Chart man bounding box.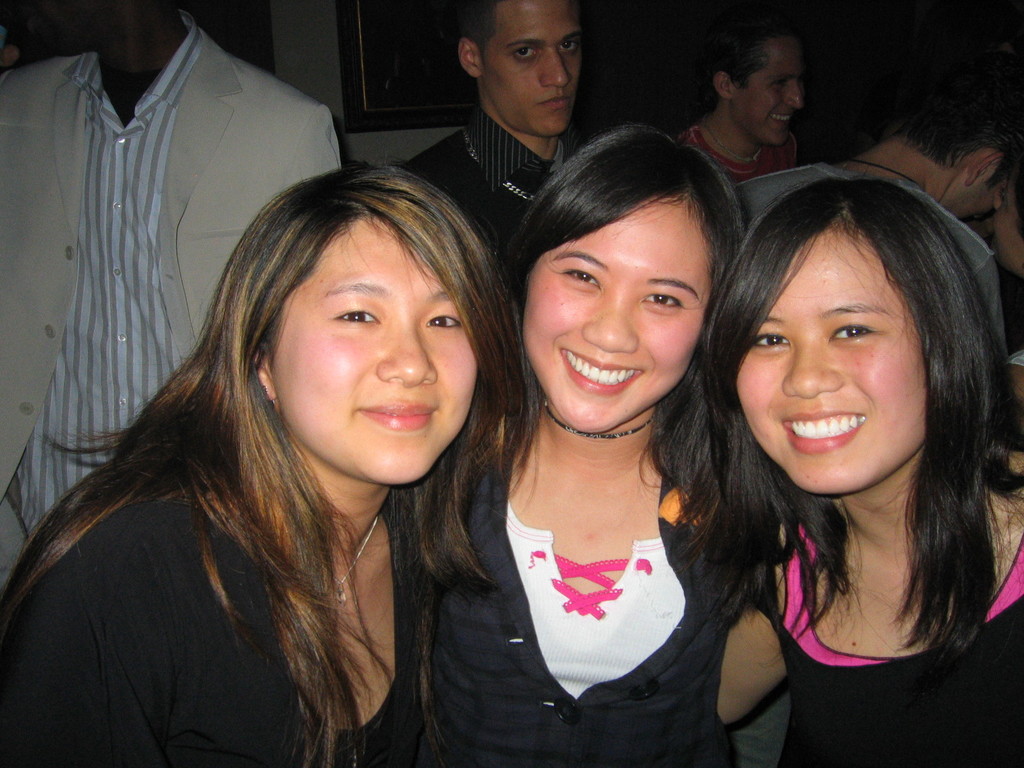
Charted: rect(401, 0, 604, 289).
